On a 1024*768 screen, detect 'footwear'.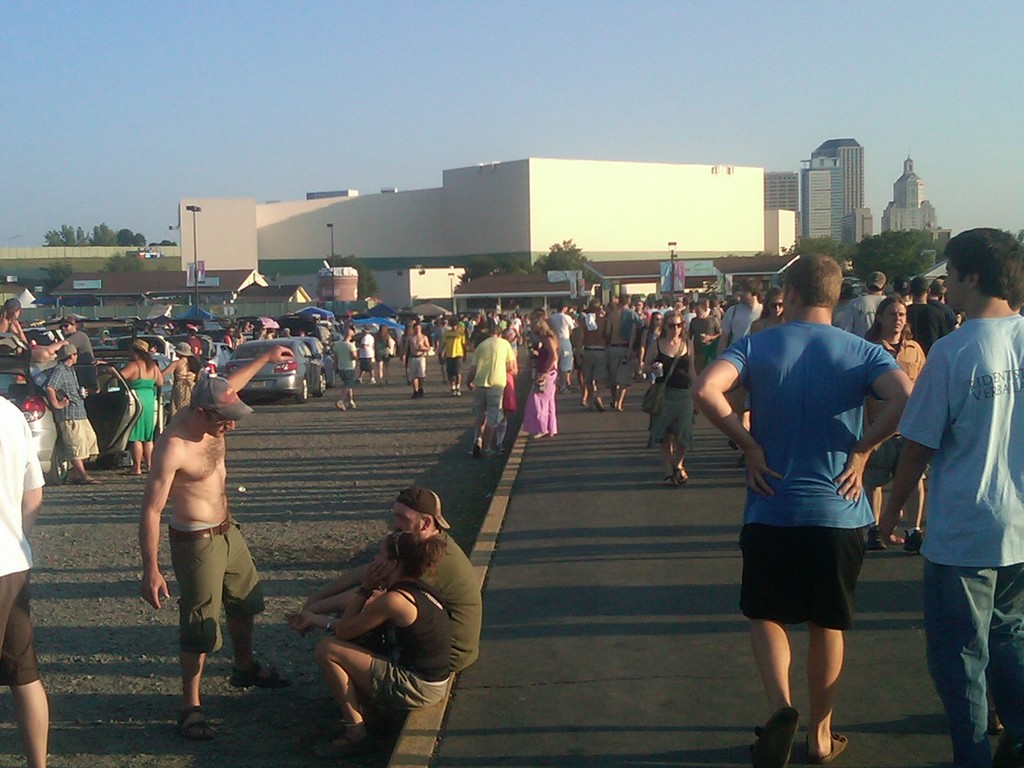
select_region(459, 388, 460, 396).
